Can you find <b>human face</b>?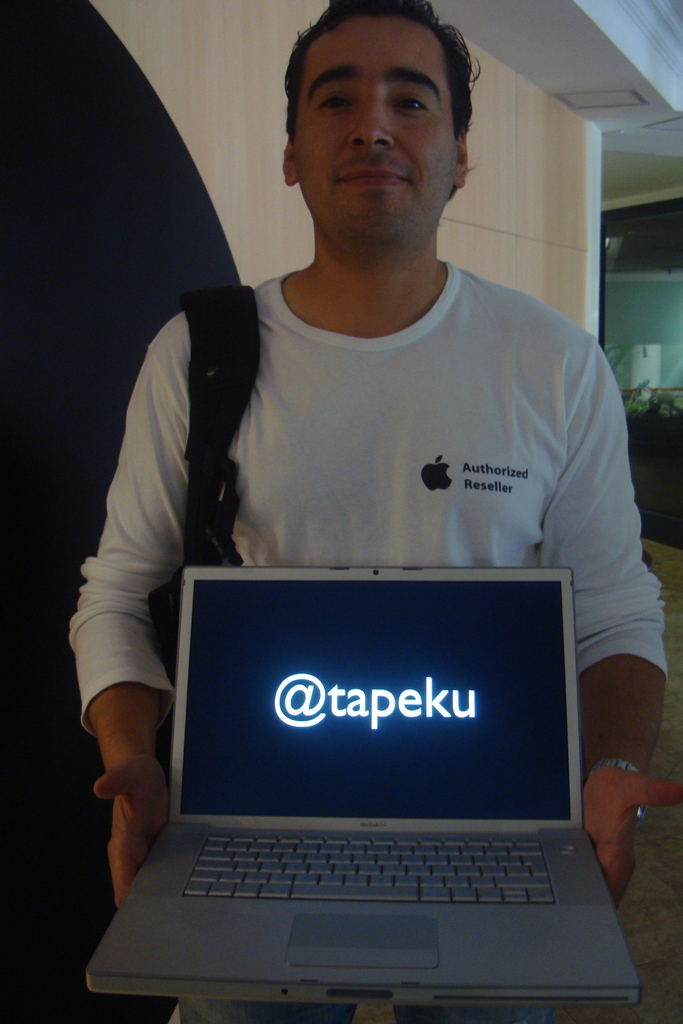
Yes, bounding box: <box>290,13,462,248</box>.
